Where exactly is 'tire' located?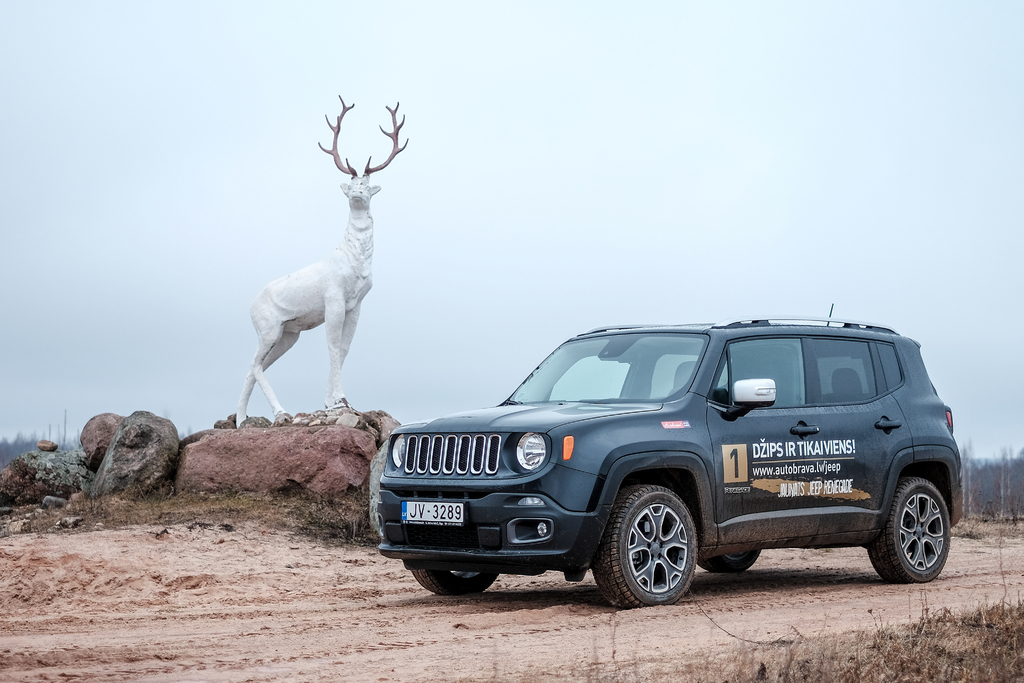
Its bounding box is bbox=[604, 490, 715, 613].
